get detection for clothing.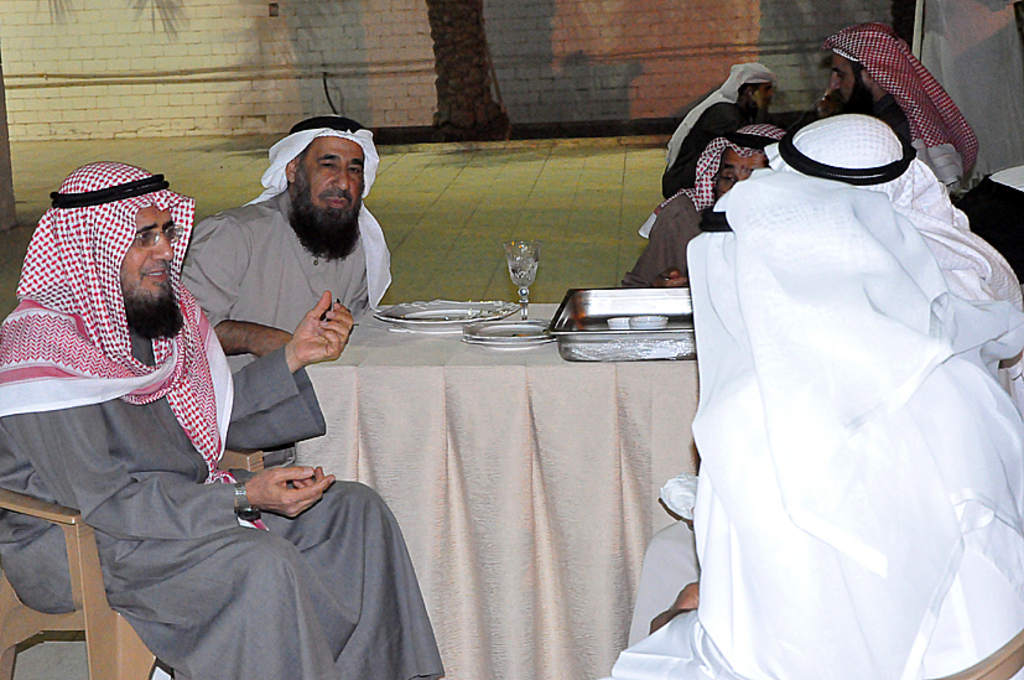
Detection: Rect(607, 167, 1023, 679).
